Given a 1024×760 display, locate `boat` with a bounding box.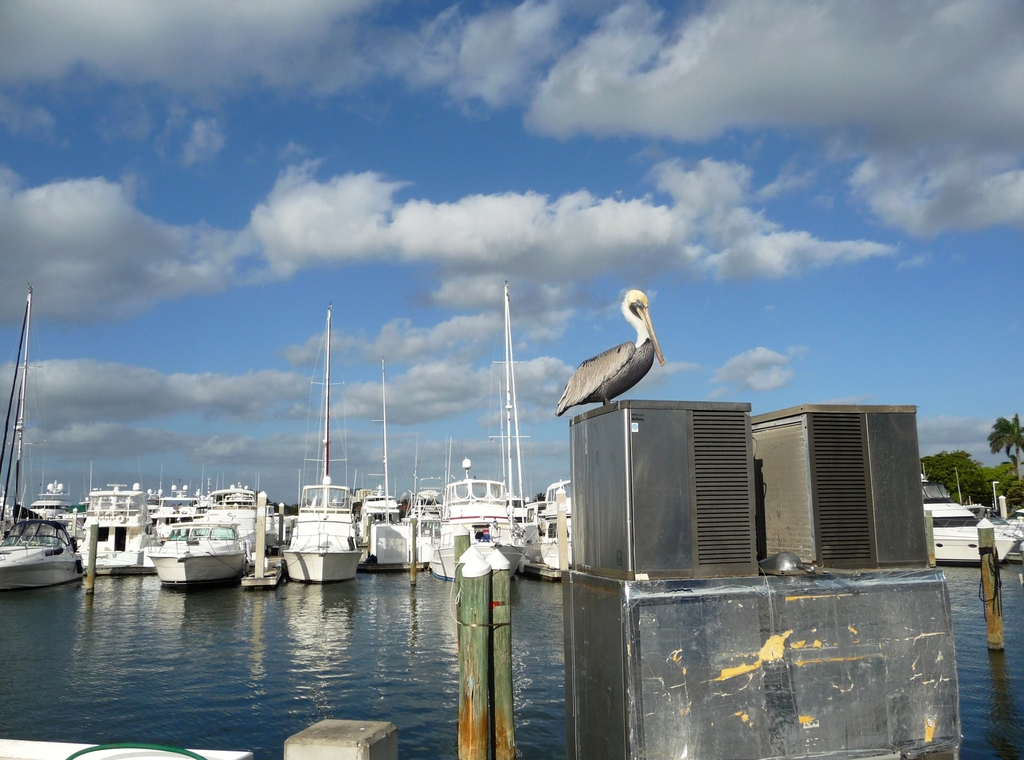
Located: locate(125, 497, 260, 585).
